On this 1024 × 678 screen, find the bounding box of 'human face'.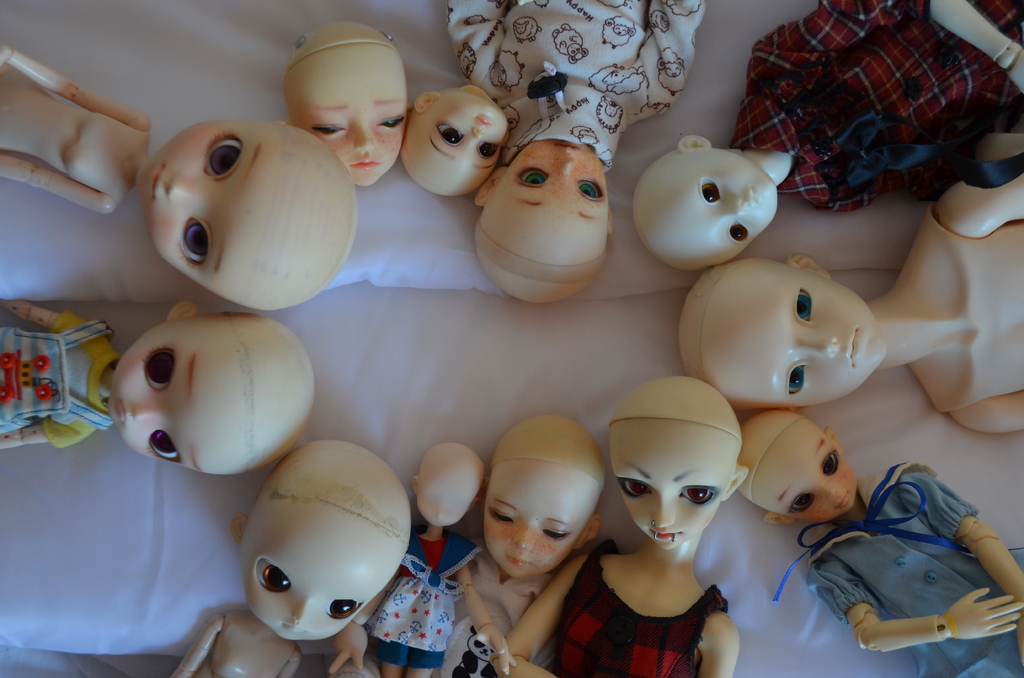
Bounding box: BBox(755, 419, 858, 515).
